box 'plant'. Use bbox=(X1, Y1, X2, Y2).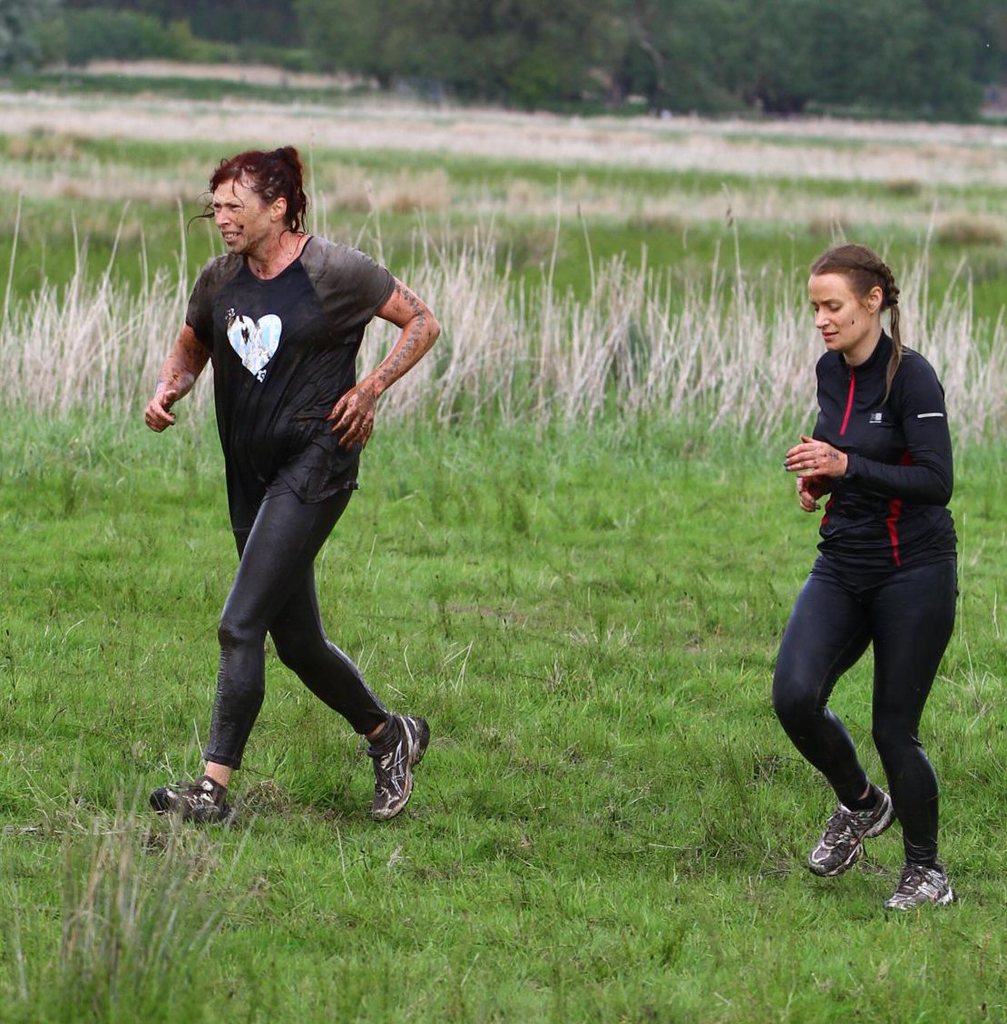
bbox=(7, 730, 273, 1023).
